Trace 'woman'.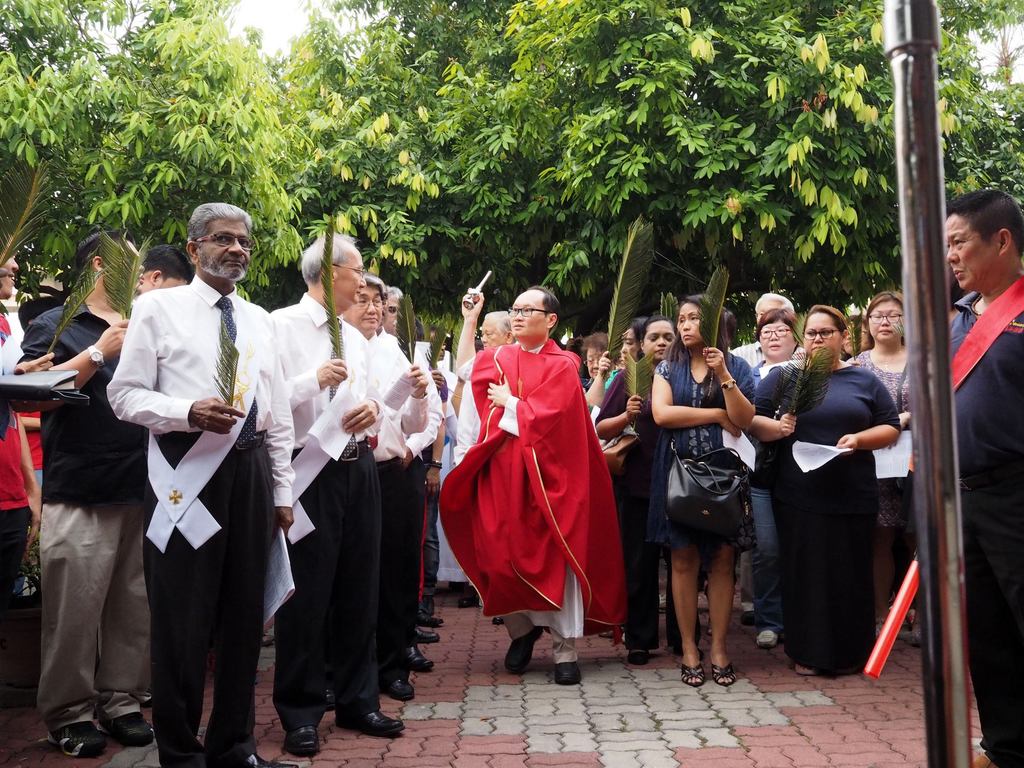
Traced to bbox=(653, 291, 756, 685).
